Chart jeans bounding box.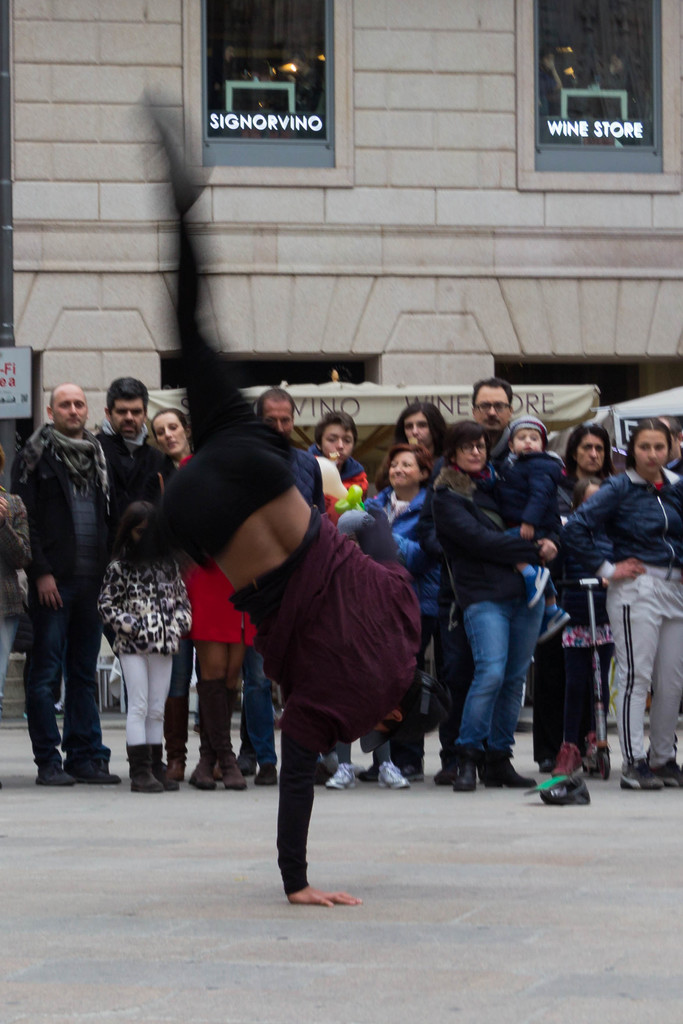
Charted: rect(458, 593, 546, 749).
